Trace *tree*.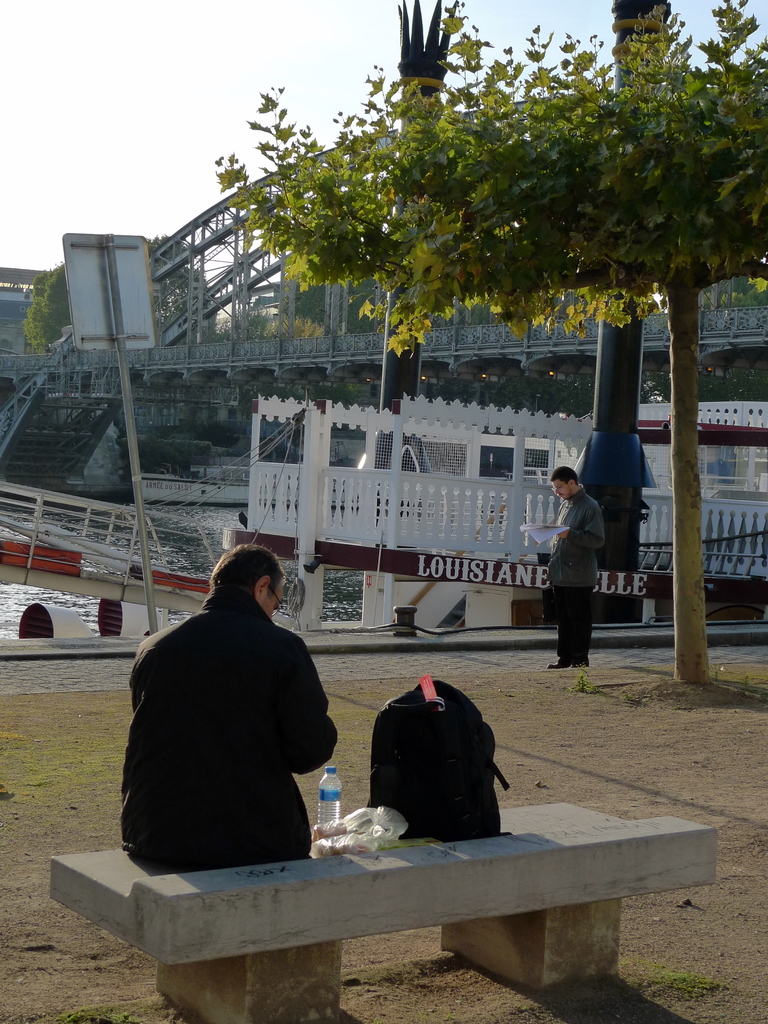
Traced to [left=22, top=228, right=219, bottom=351].
